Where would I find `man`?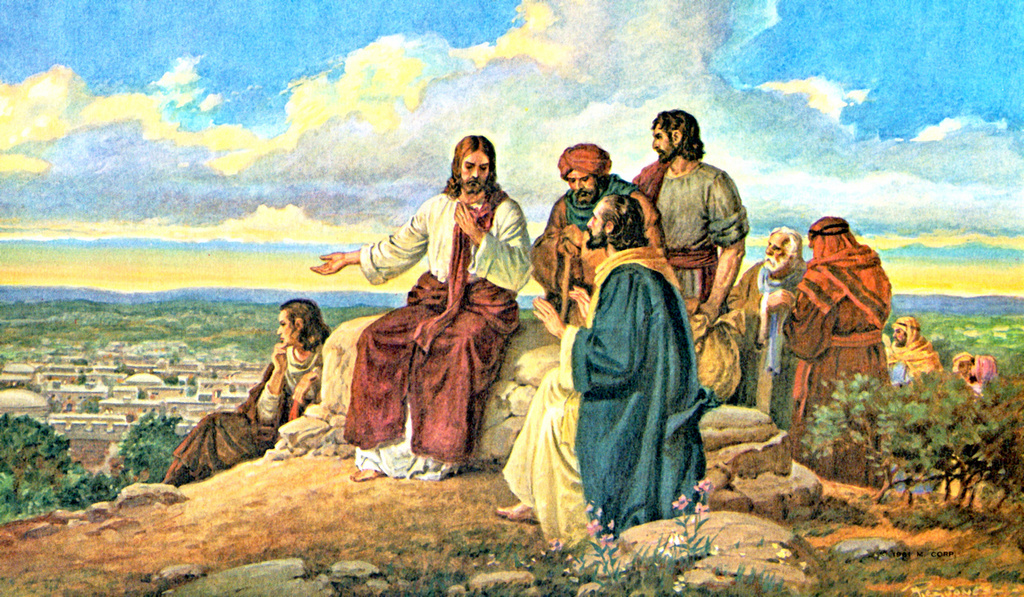
At box=[782, 211, 890, 490].
